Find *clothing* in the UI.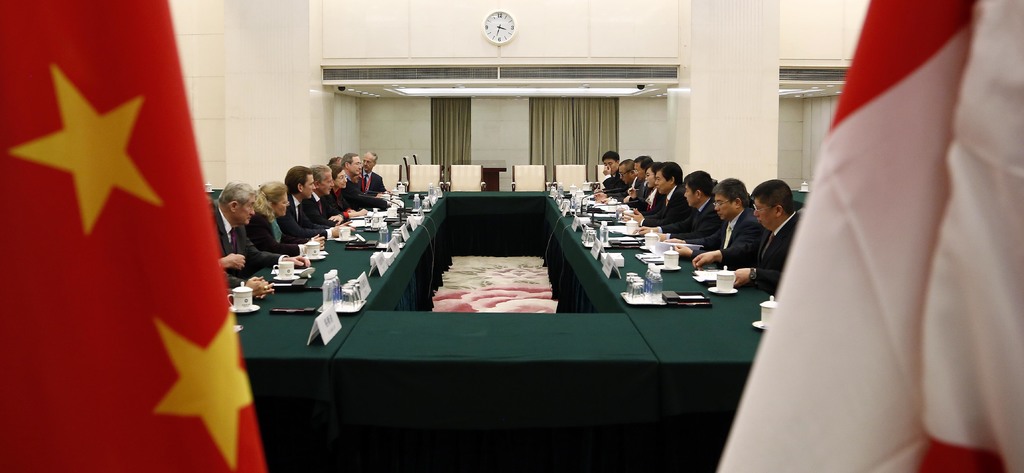
UI element at (207,179,289,268).
